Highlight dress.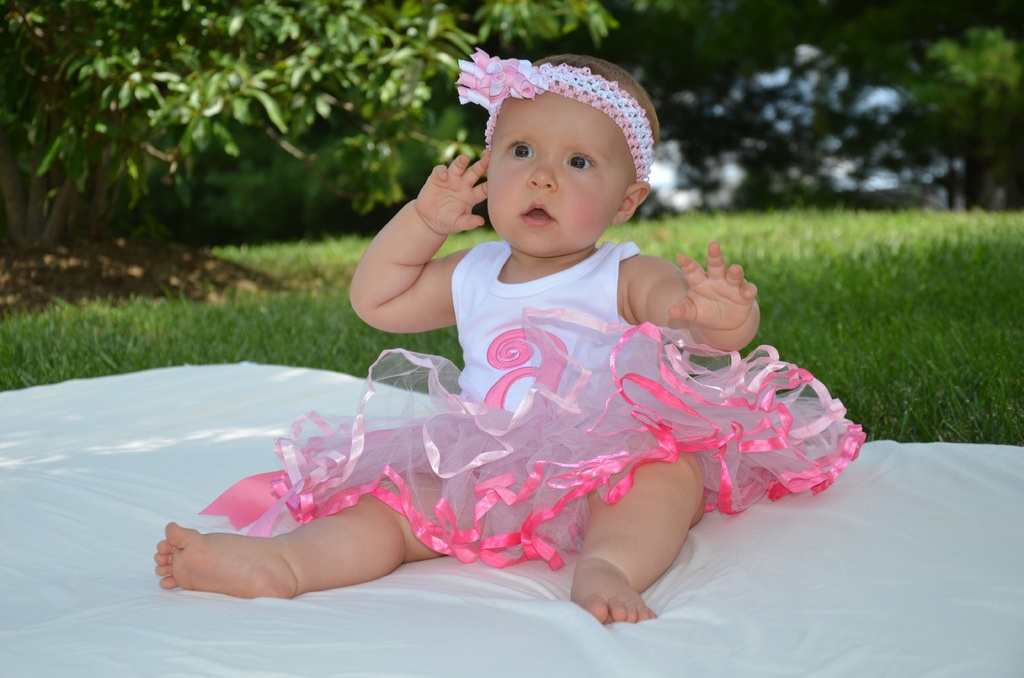
Highlighted region: locate(271, 230, 824, 586).
